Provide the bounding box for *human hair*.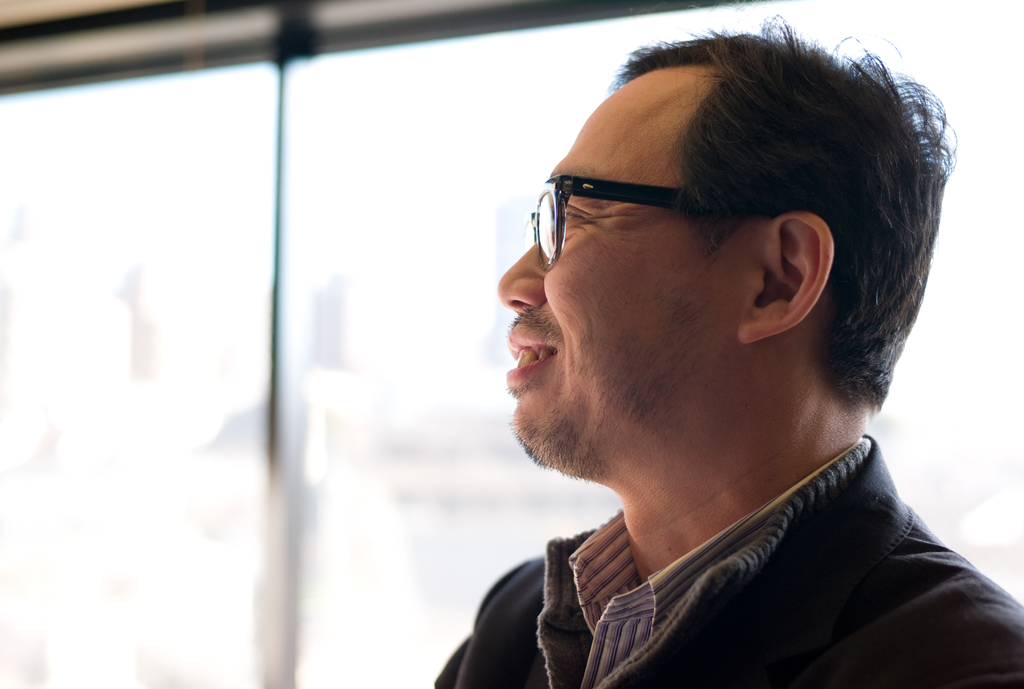
left=614, top=29, right=940, bottom=442.
